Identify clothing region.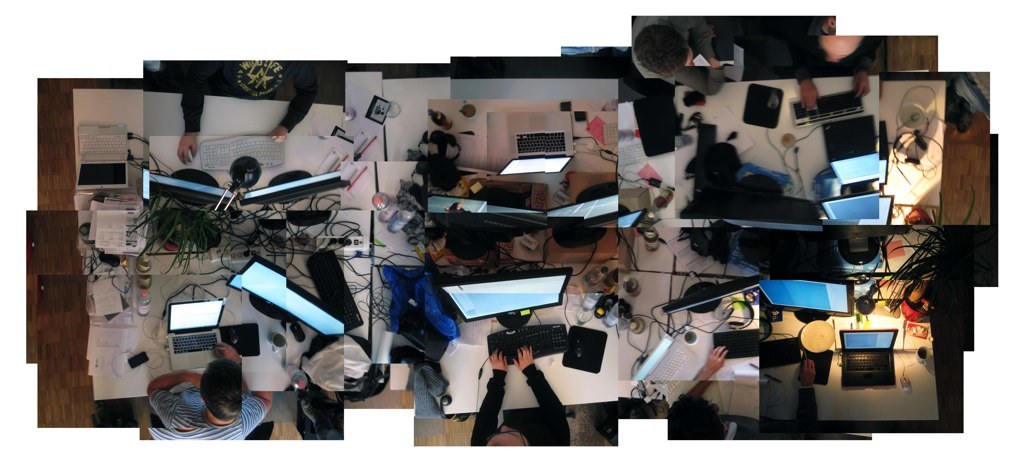
Region: (left=614, top=20, right=725, bottom=90).
